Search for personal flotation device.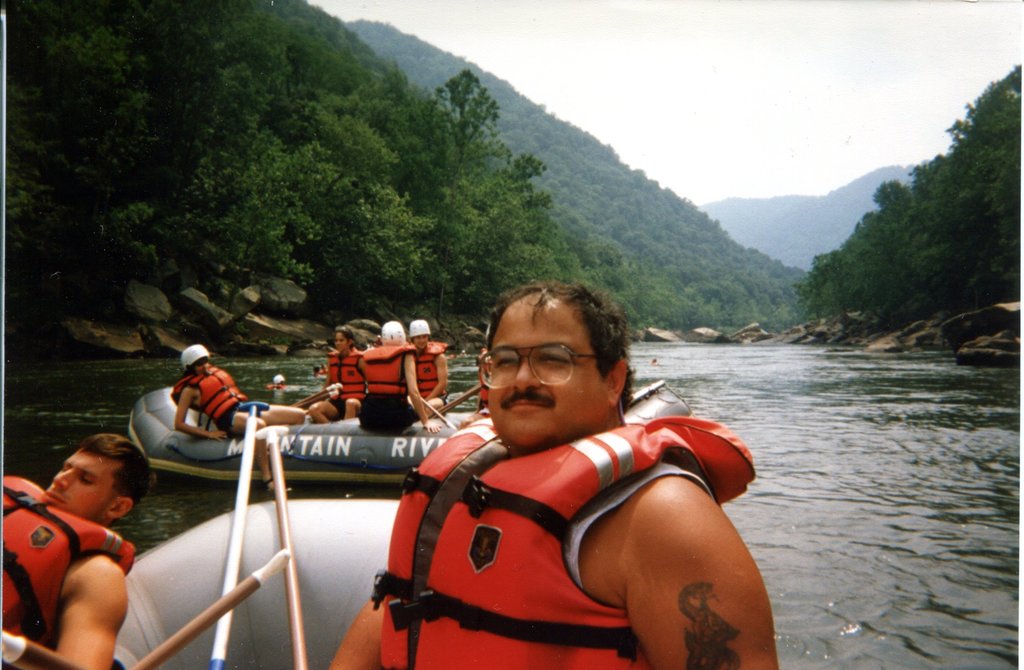
Found at <bbox>367, 413, 758, 669</bbox>.
